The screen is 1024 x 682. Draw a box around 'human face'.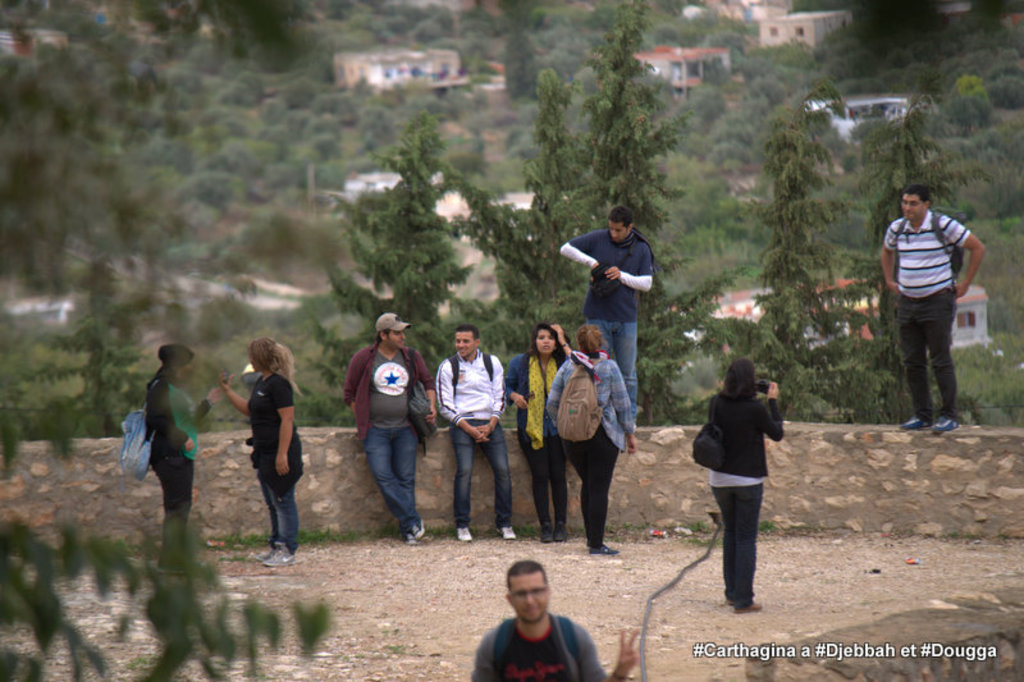
locate(511, 573, 549, 622).
